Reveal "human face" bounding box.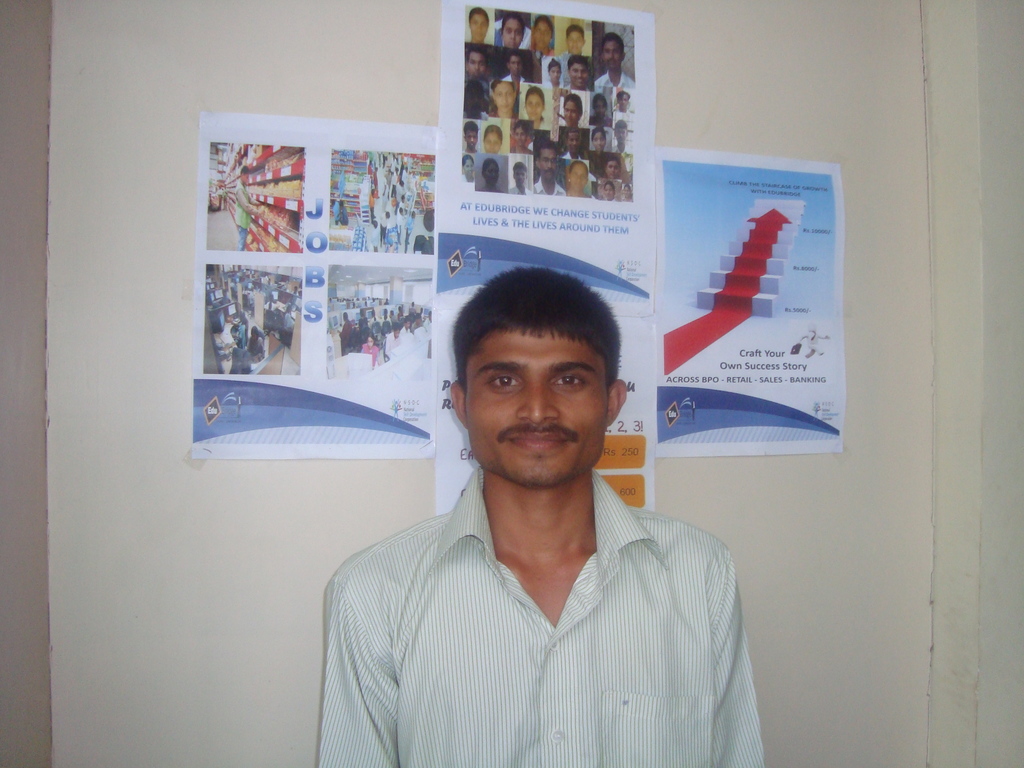
Revealed: box=[467, 128, 477, 152].
